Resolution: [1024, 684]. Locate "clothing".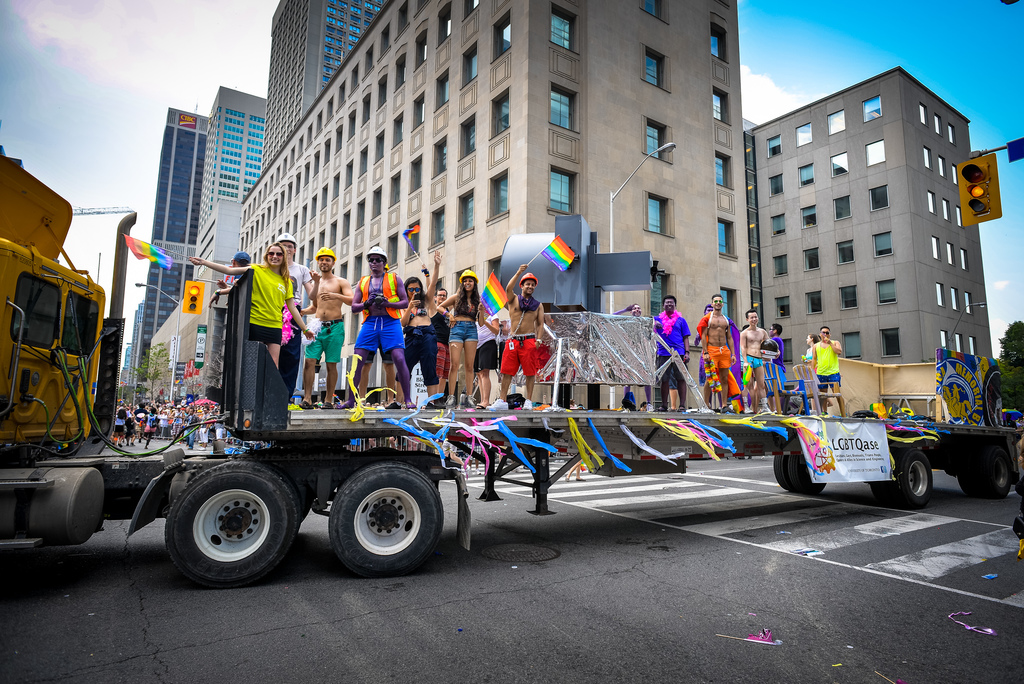
bbox(652, 309, 692, 387).
